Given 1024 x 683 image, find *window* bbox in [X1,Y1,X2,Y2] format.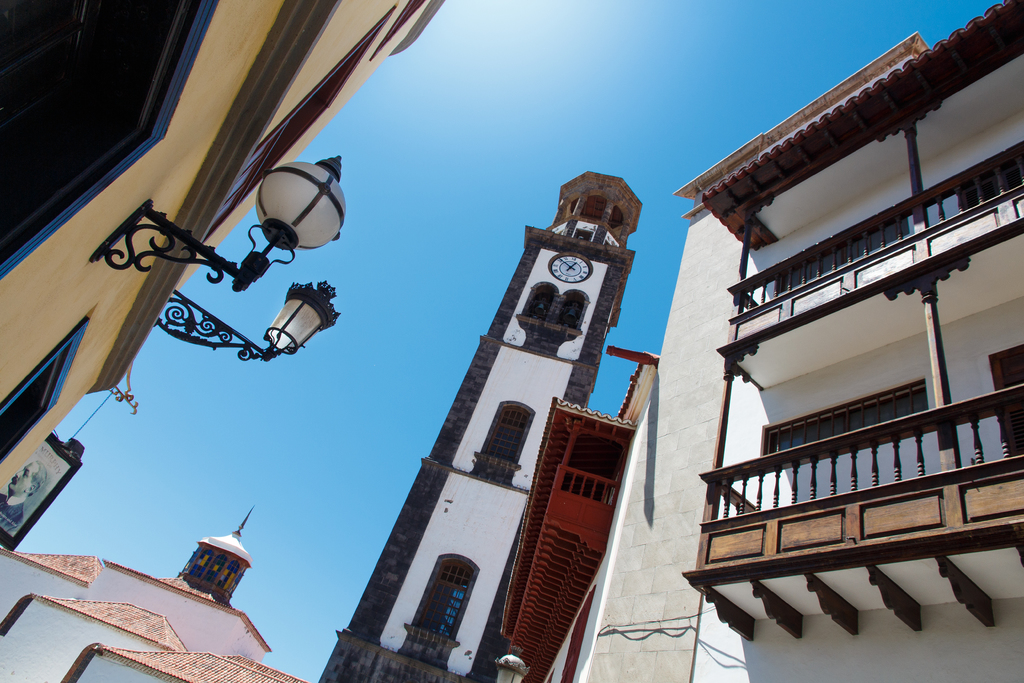
[526,283,556,321].
